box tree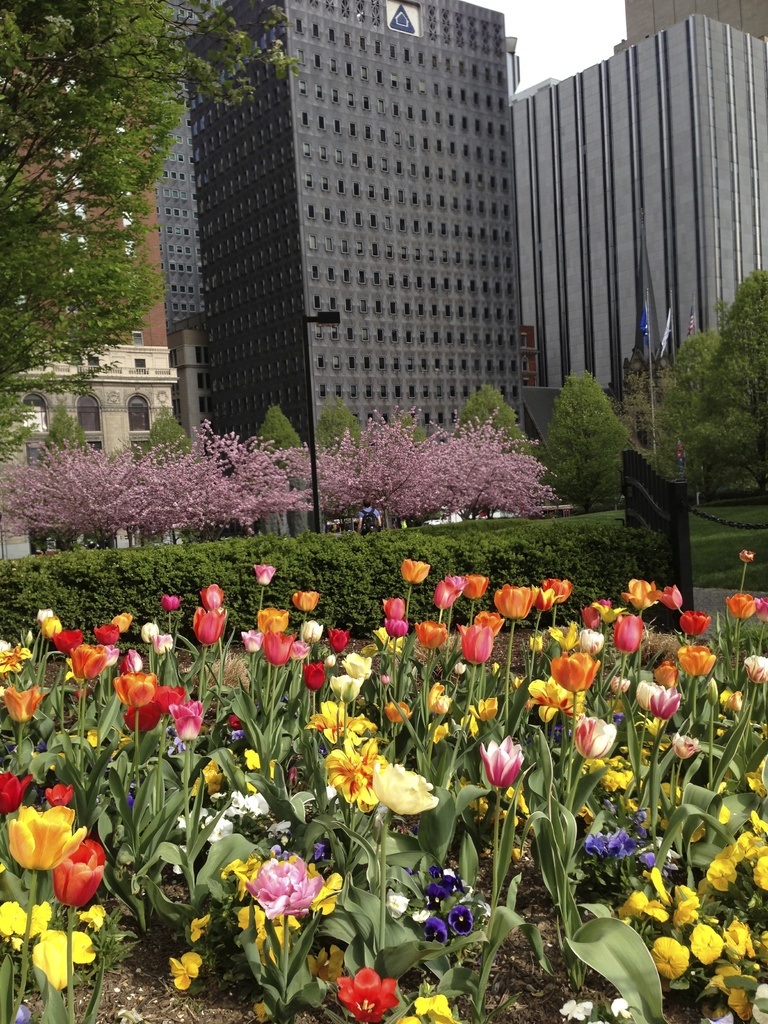
rect(540, 369, 630, 511)
